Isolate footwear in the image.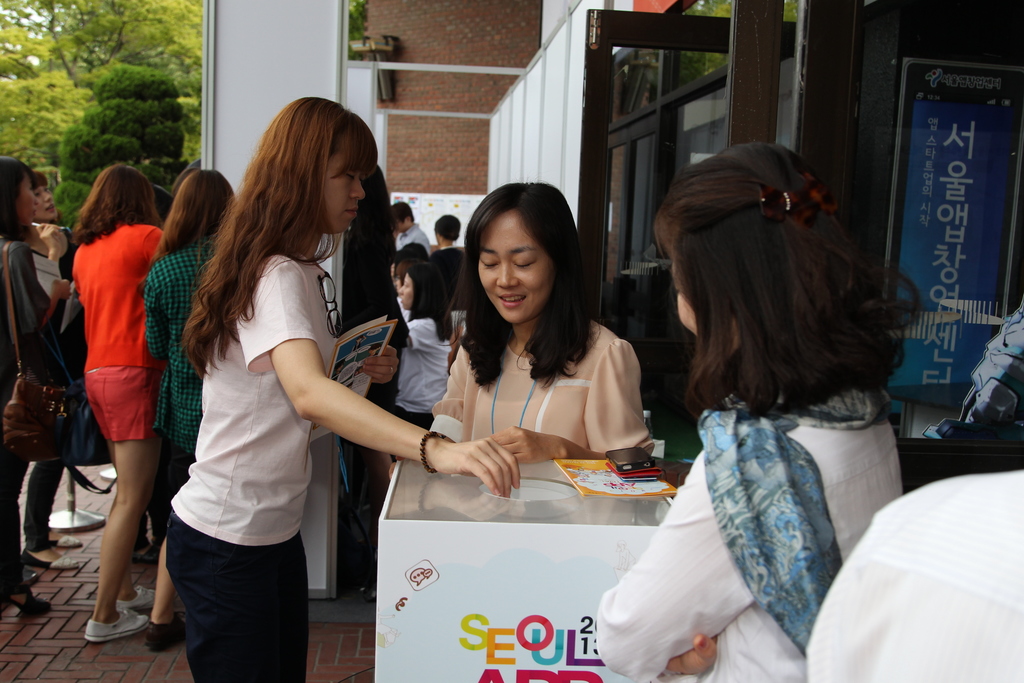
Isolated region: (84,607,146,640).
